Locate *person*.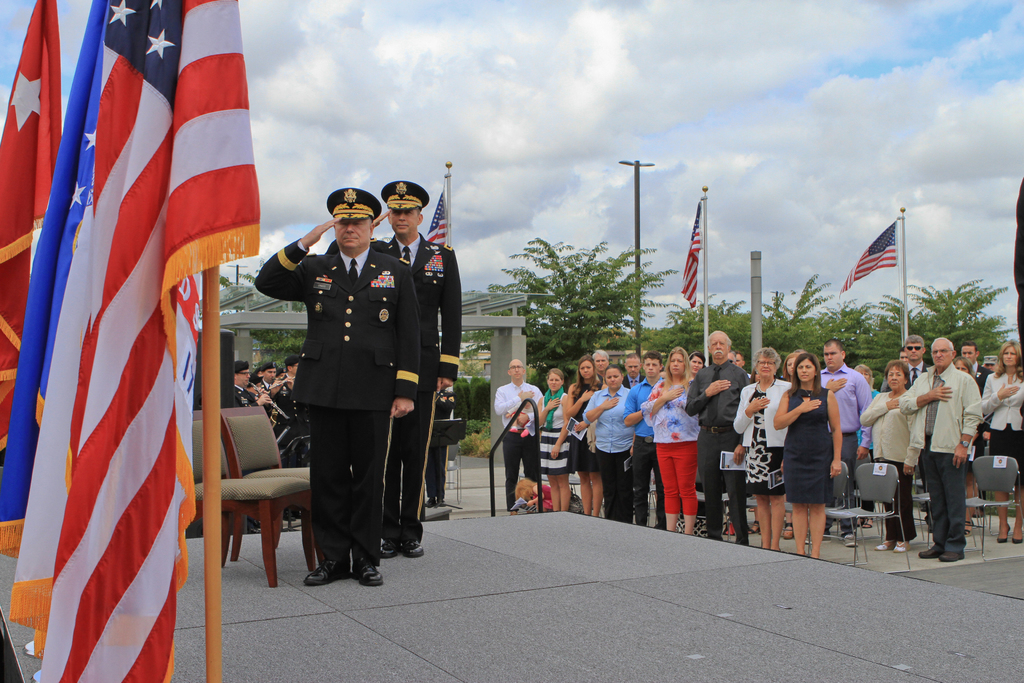
Bounding box: x1=542 y1=366 x2=570 y2=509.
